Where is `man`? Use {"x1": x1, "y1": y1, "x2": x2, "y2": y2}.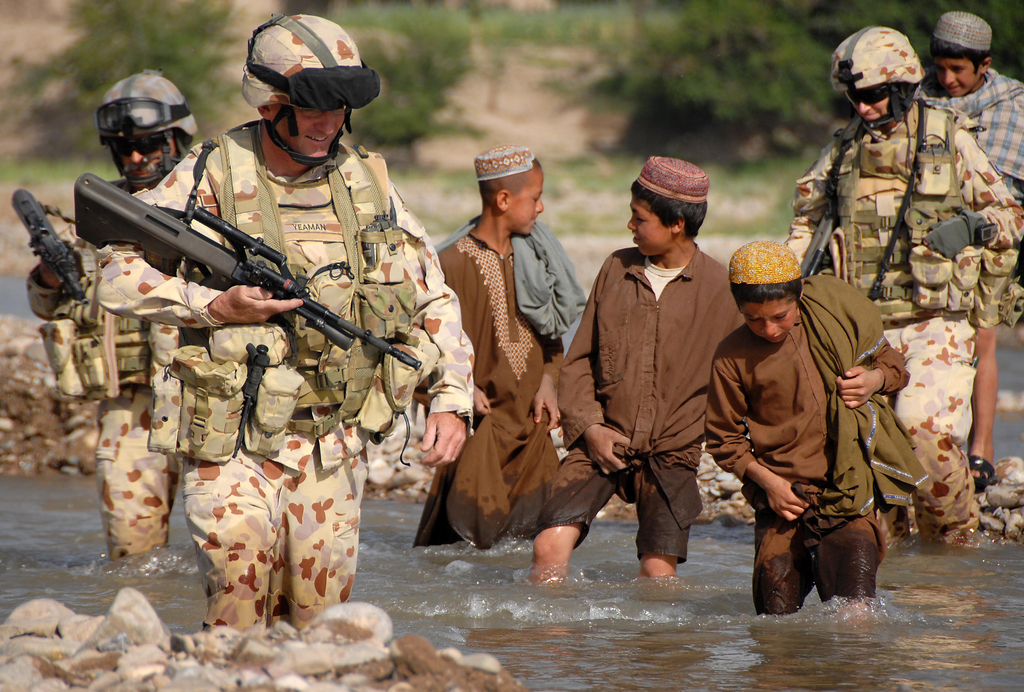
{"x1": 779, "y1": 20, "x2": 1023, "y2": 549}.
